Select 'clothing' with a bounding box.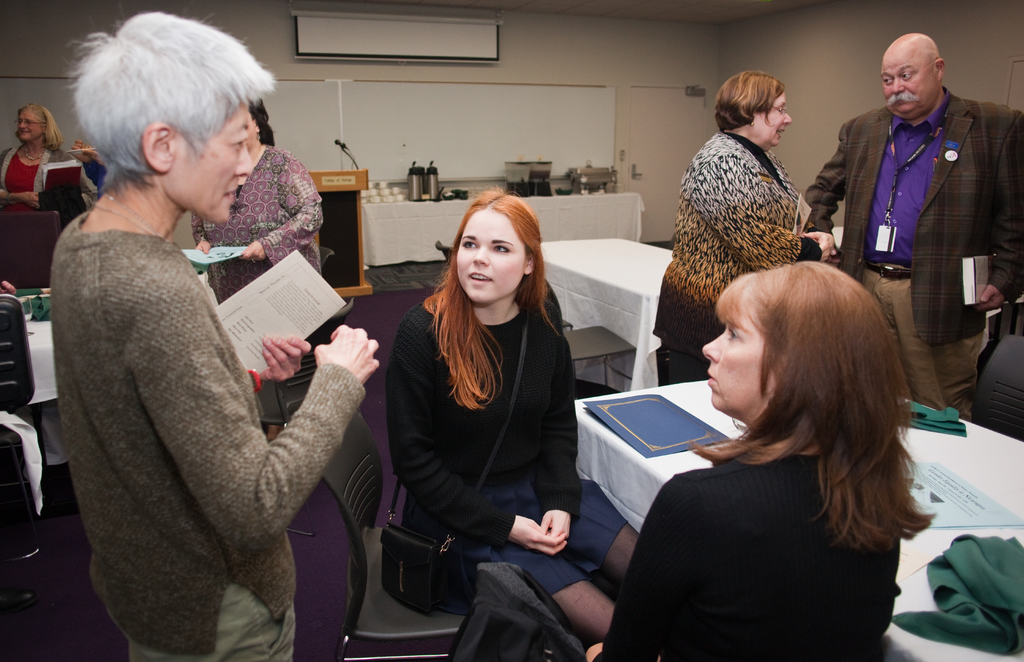
[left=593, top=442, right=908, bottom=661].
